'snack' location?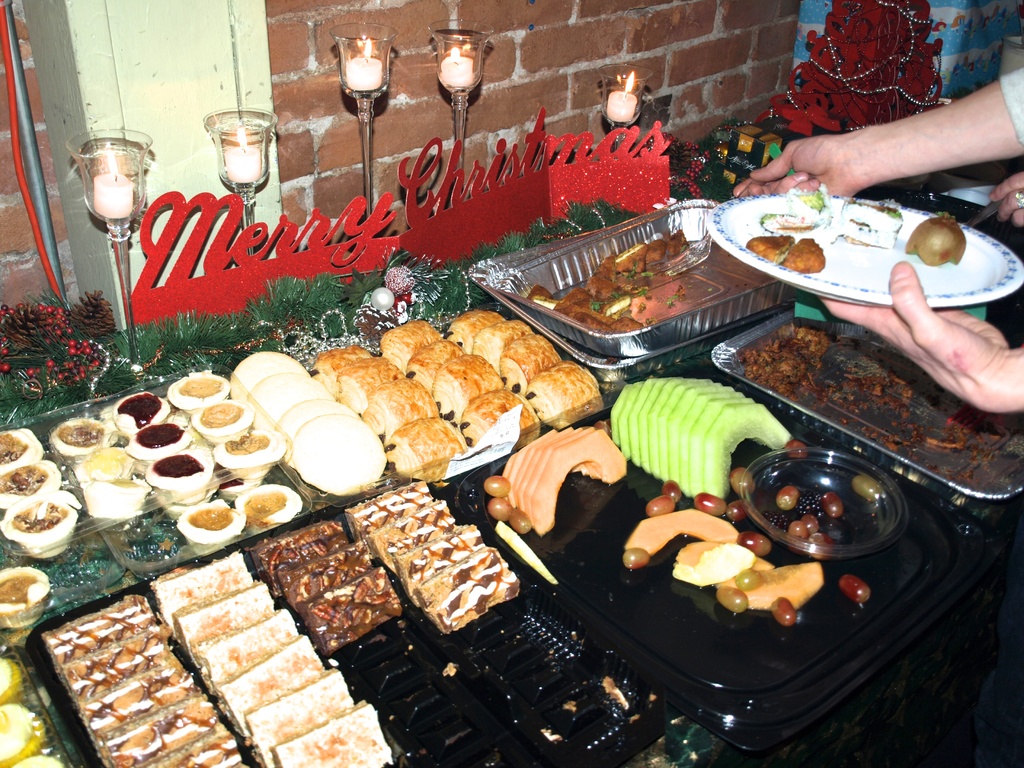
159:372:234:417
